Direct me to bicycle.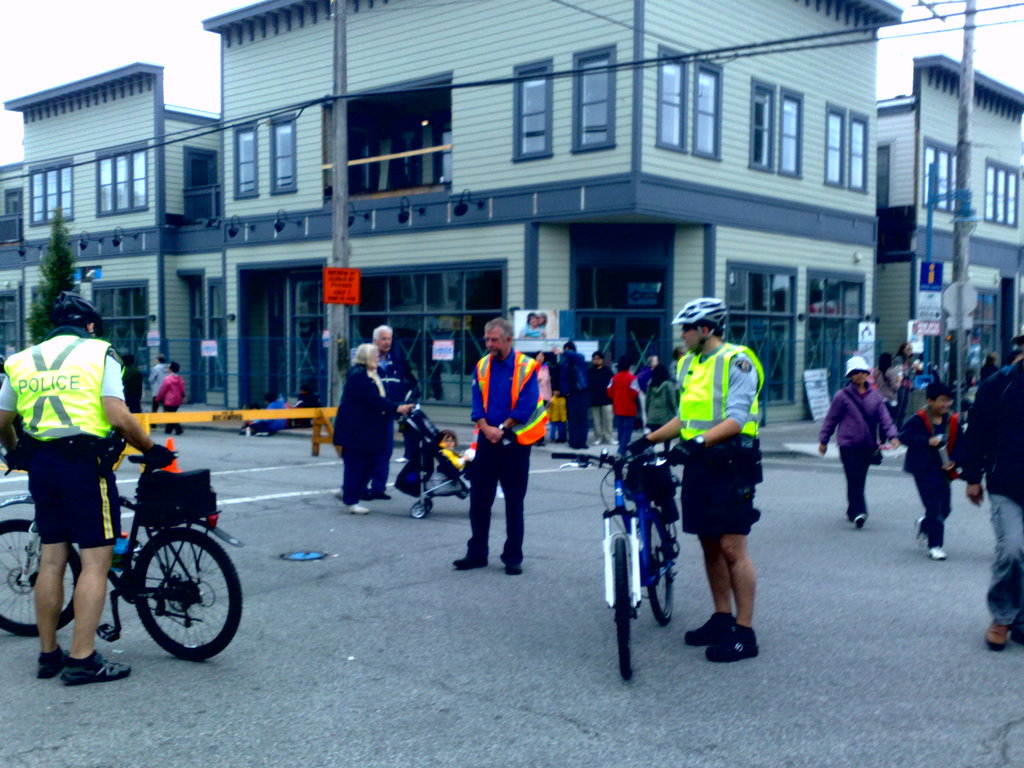
Direction: 543,423,686,675.
